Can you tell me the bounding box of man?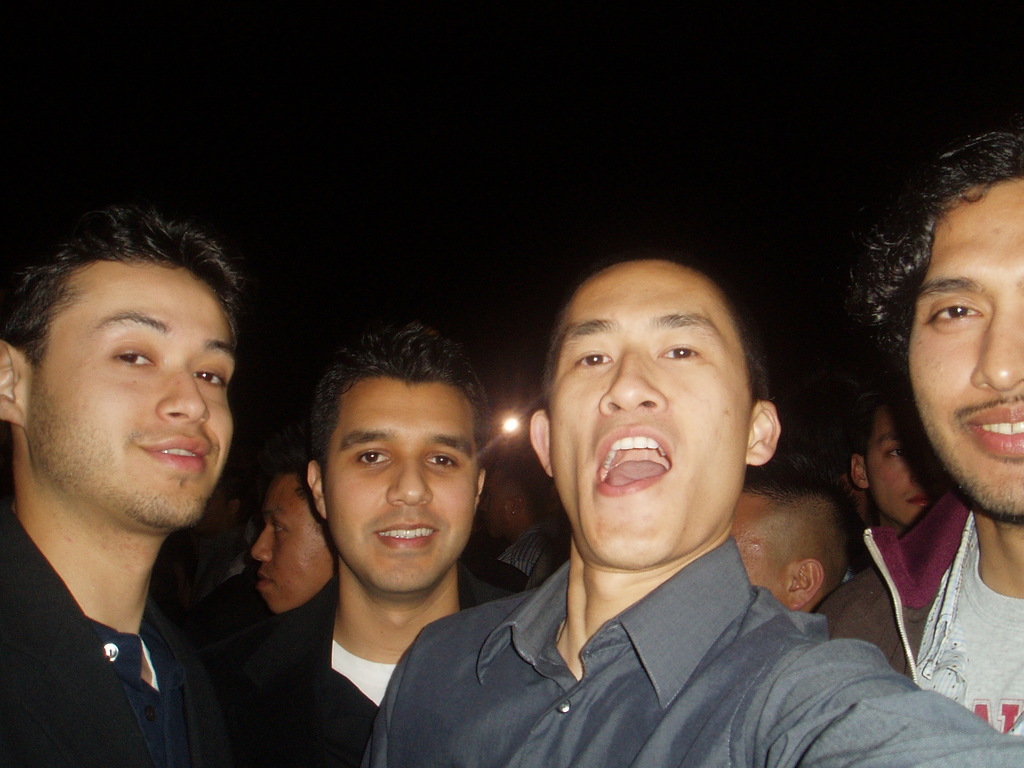
<box>364,259,1023,767</box>.
